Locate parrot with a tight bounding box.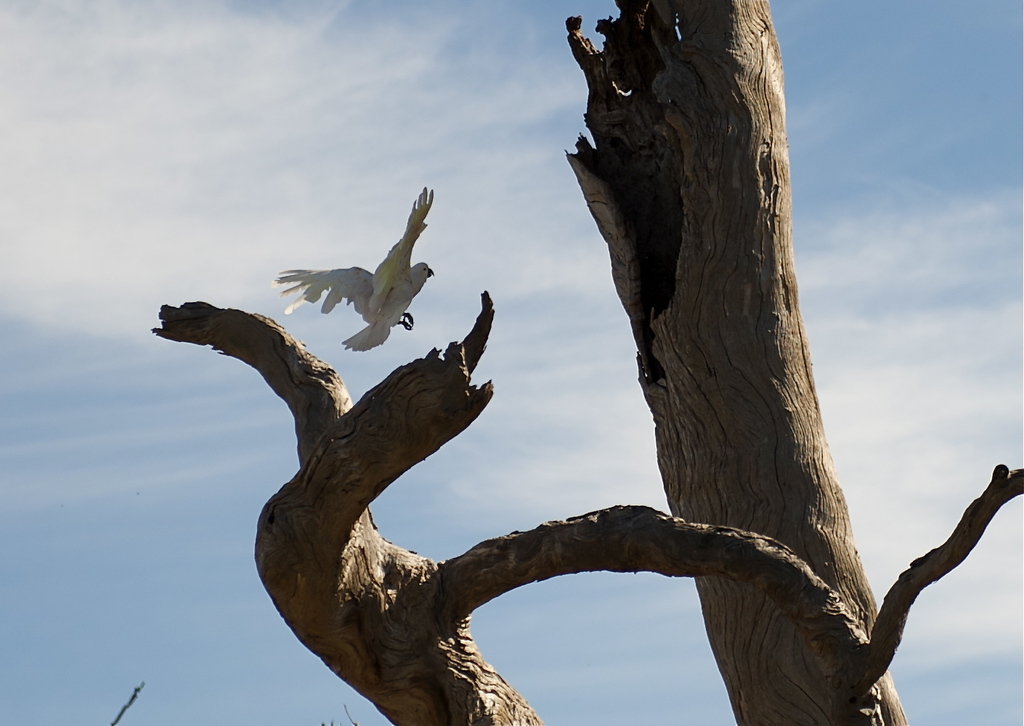
l=269, t=187, r=433, b=354.
